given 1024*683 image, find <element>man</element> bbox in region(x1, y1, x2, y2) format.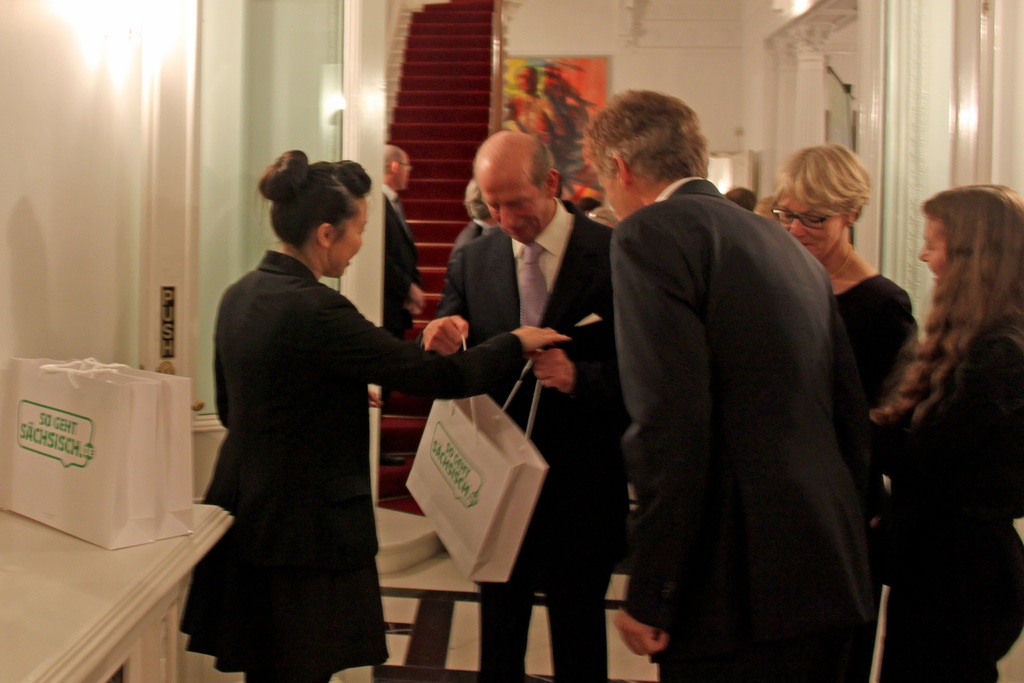
region(409, 123, 635, 682).
